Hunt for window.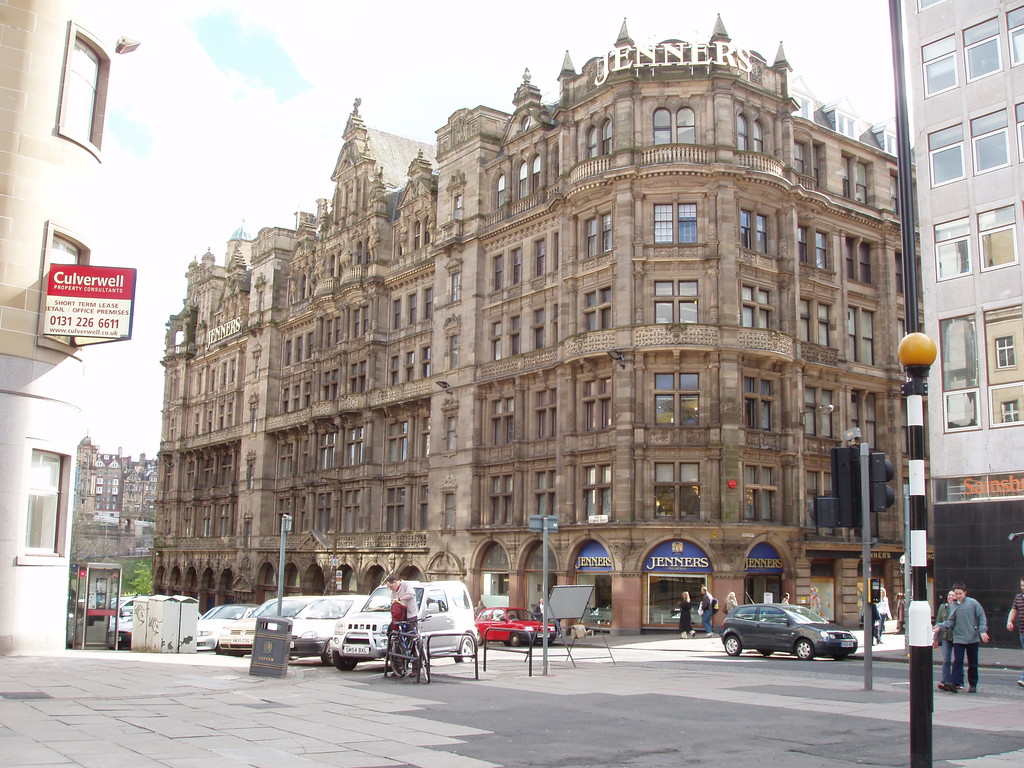
Hunted down at [x1=551, y1=303, x2=561, y2=349].
